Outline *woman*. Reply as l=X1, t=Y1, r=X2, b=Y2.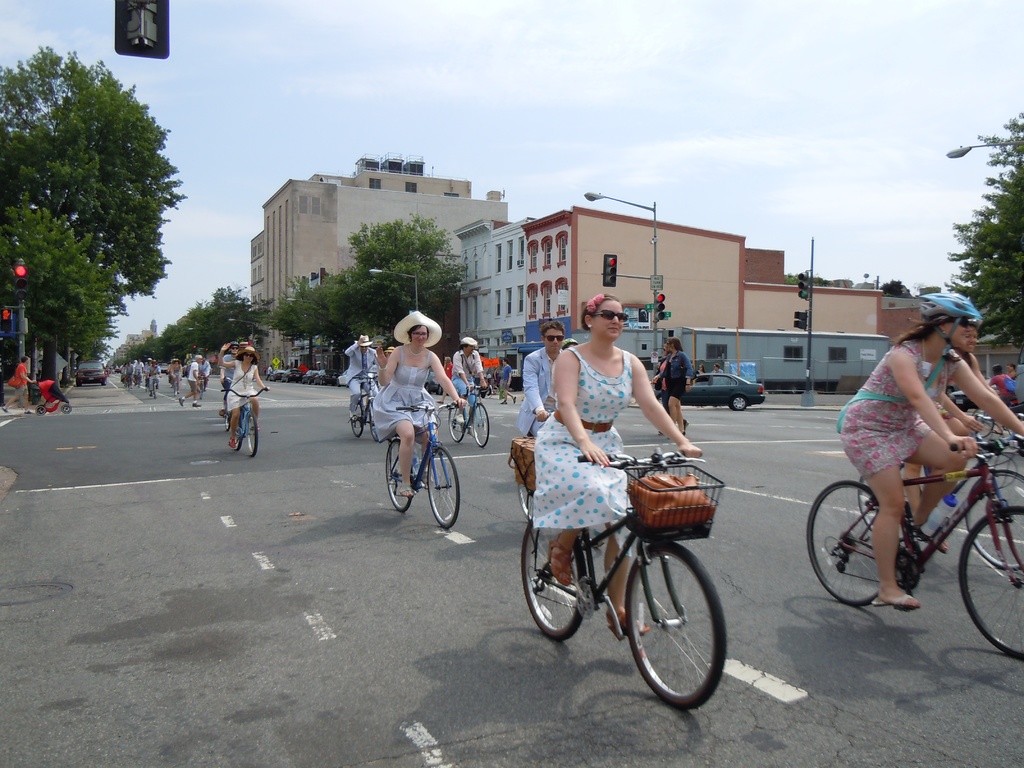
l=1003, t=361, r=1021, b=383.
